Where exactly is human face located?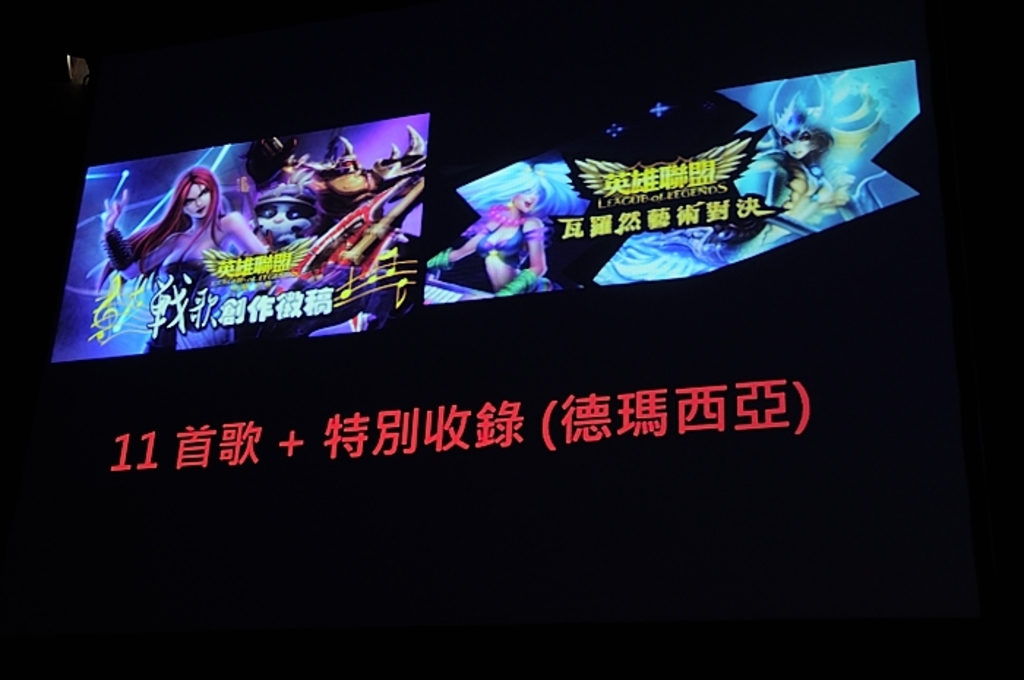
Its bounding box is x1=774, y1=124, x2=822, y2=159.
